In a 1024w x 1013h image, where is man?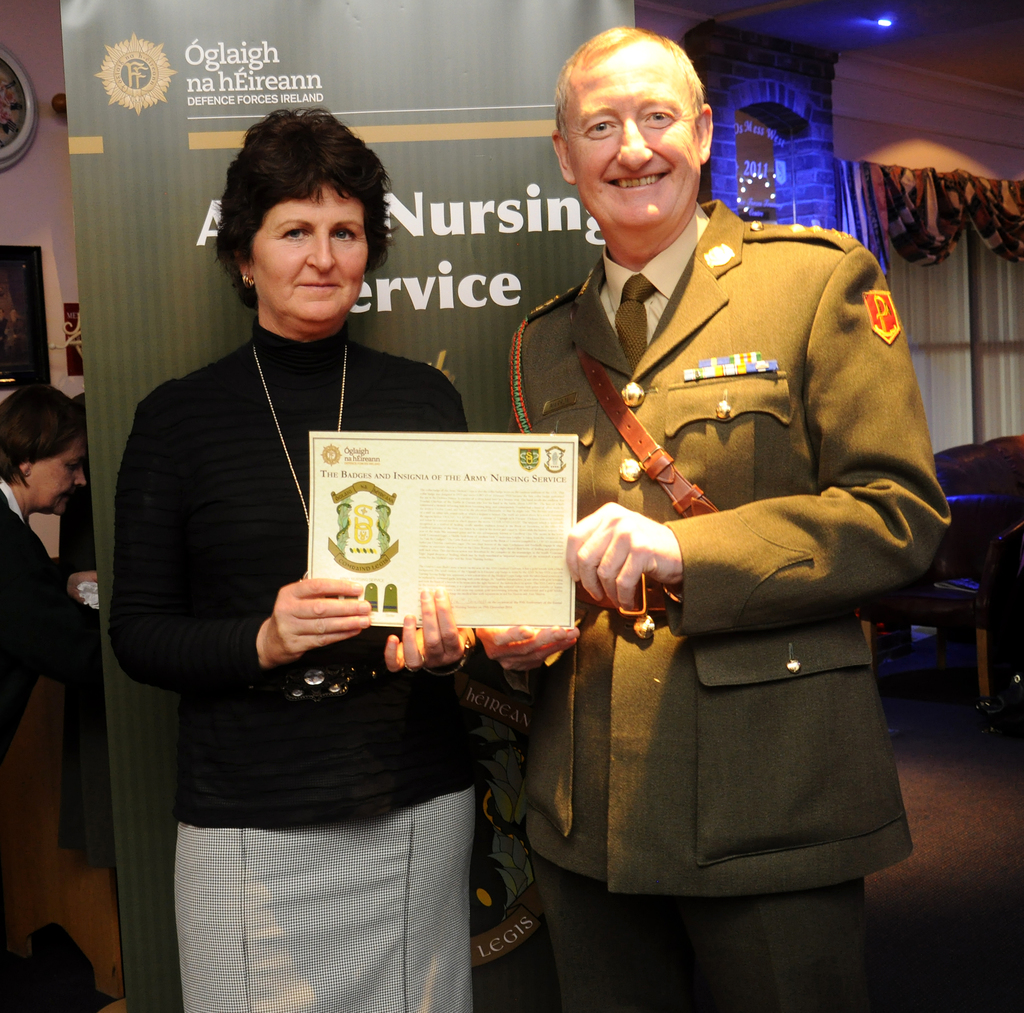
bbox=[471, 25, 952, 1012].
